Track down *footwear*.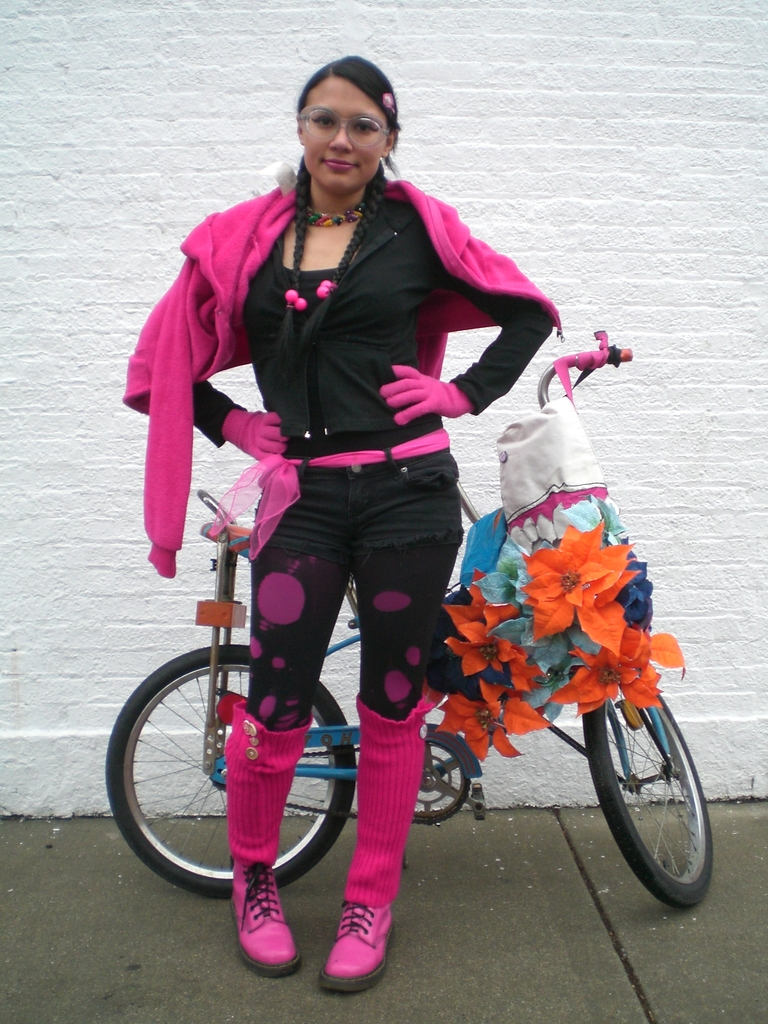
Tracked to <bbox>318, 900, 402, 993</bbox>.
